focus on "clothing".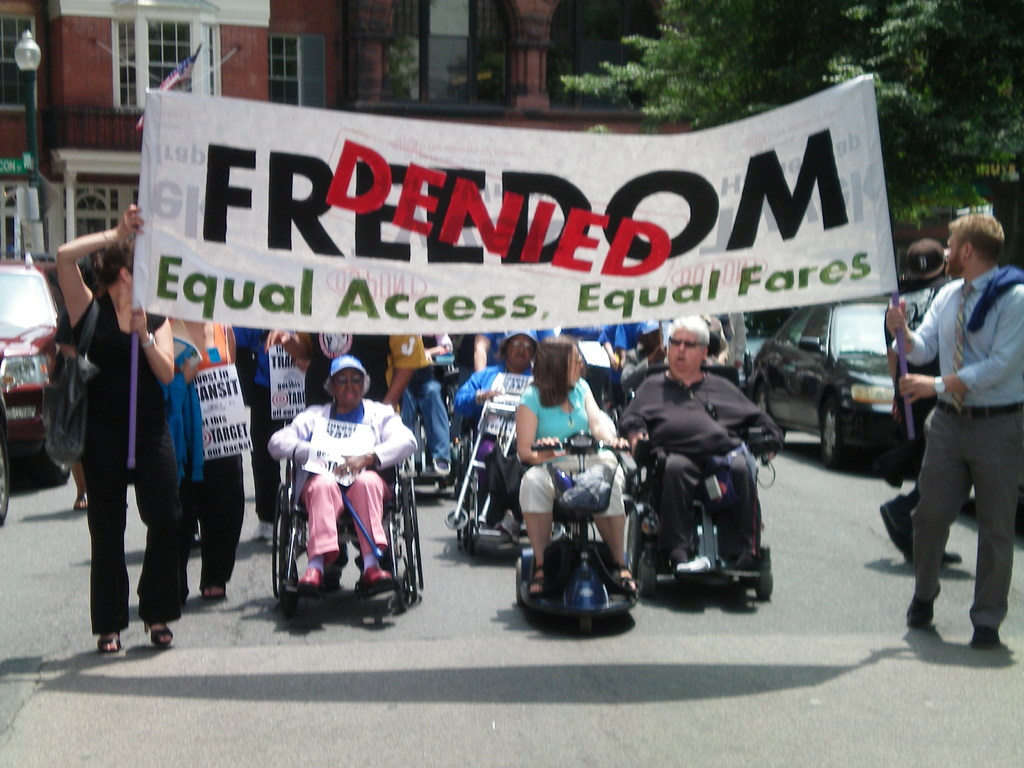
Focused at locate(57, 287, 200, 642).
